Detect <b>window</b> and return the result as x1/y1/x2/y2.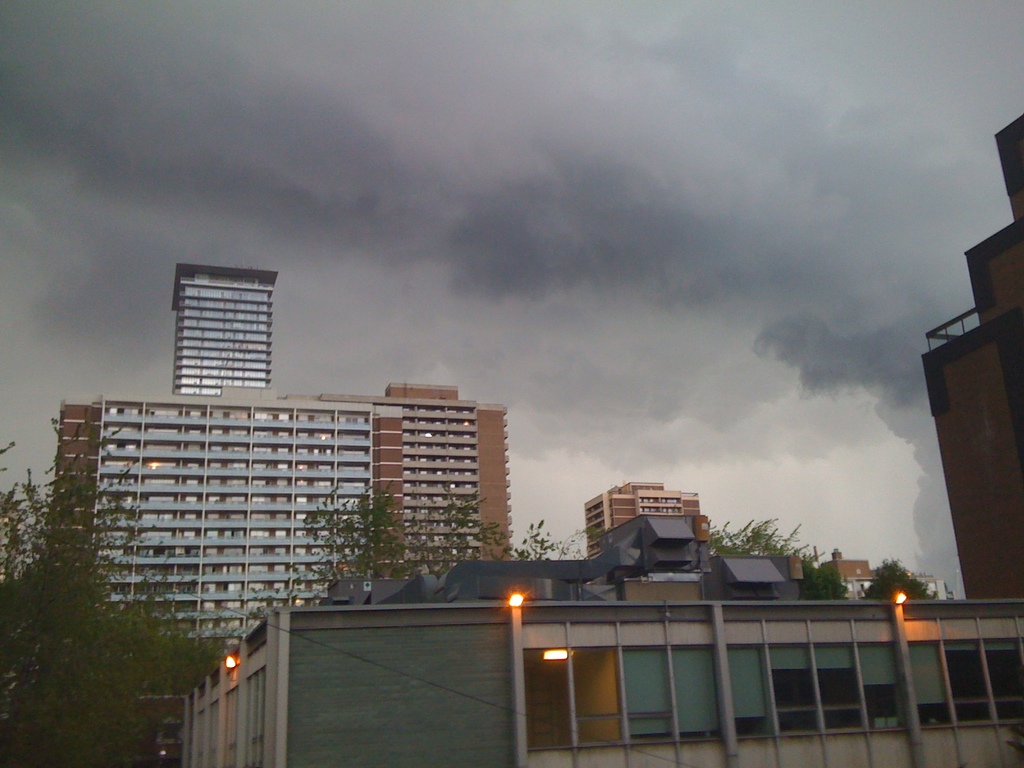
948/634/993/728.
